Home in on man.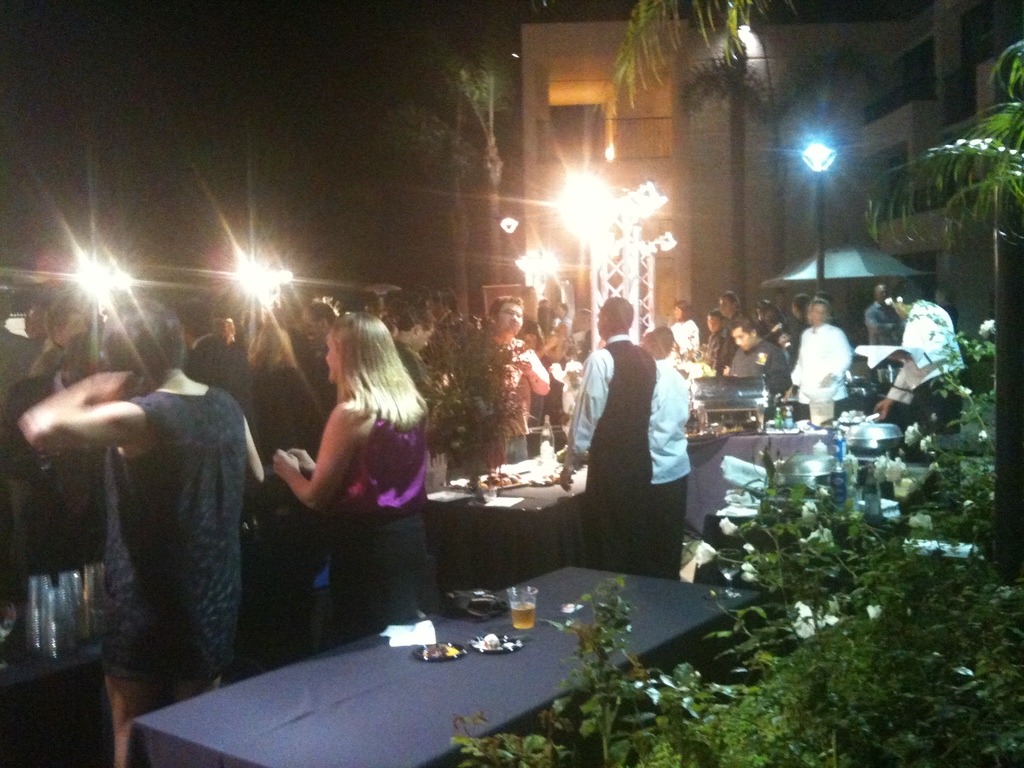
Homed in at BBox(174, 292, 264, 452).
